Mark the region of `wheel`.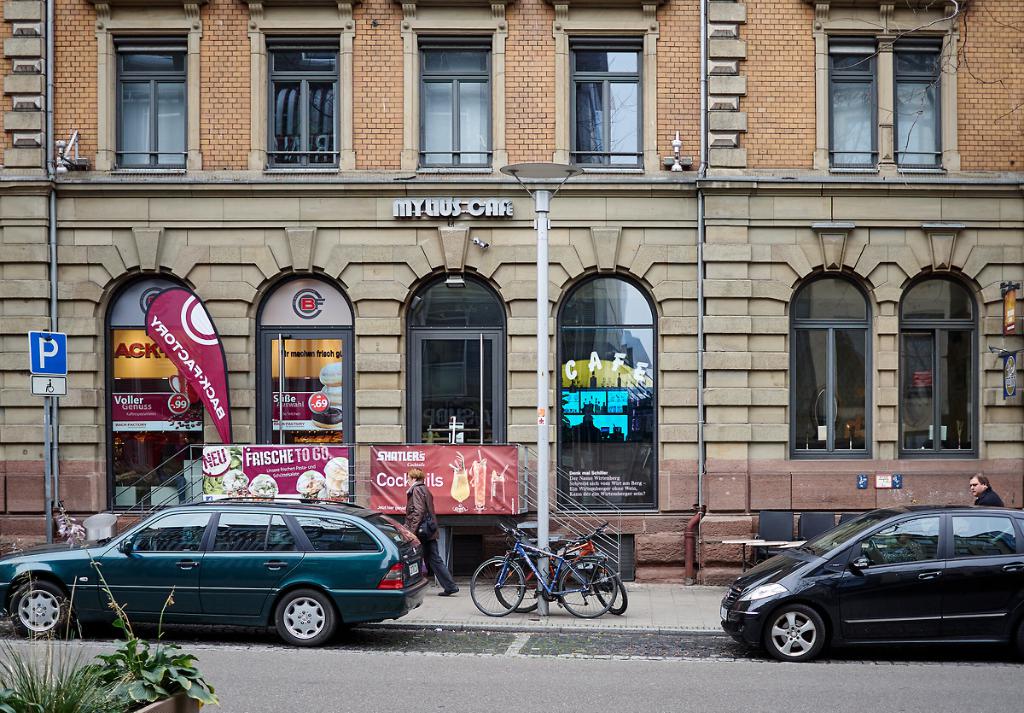
Region: [868, 538, 882, 566].
